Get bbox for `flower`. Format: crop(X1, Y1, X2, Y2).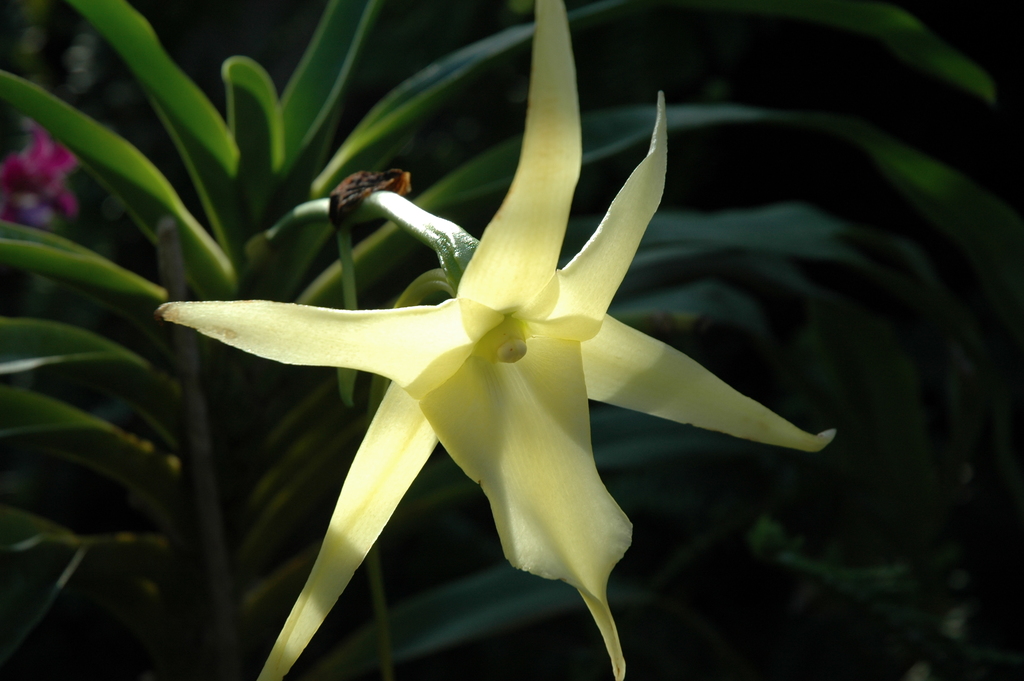
crop(157, 0, 838, 680).
